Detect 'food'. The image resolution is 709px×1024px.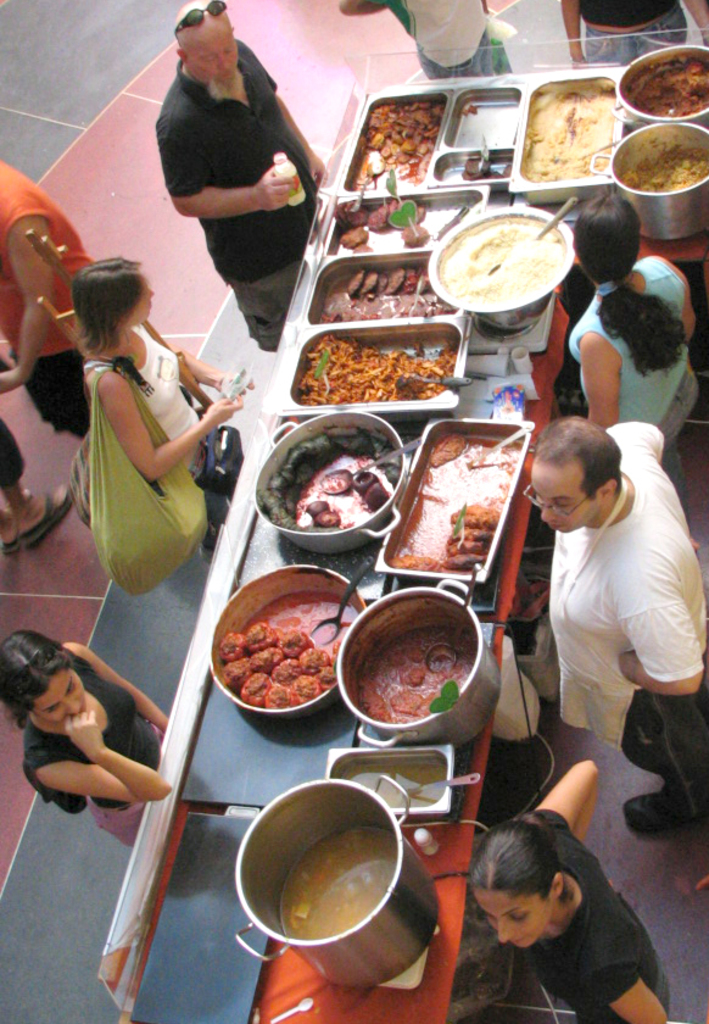
<box>302,496,329,518</box>.
